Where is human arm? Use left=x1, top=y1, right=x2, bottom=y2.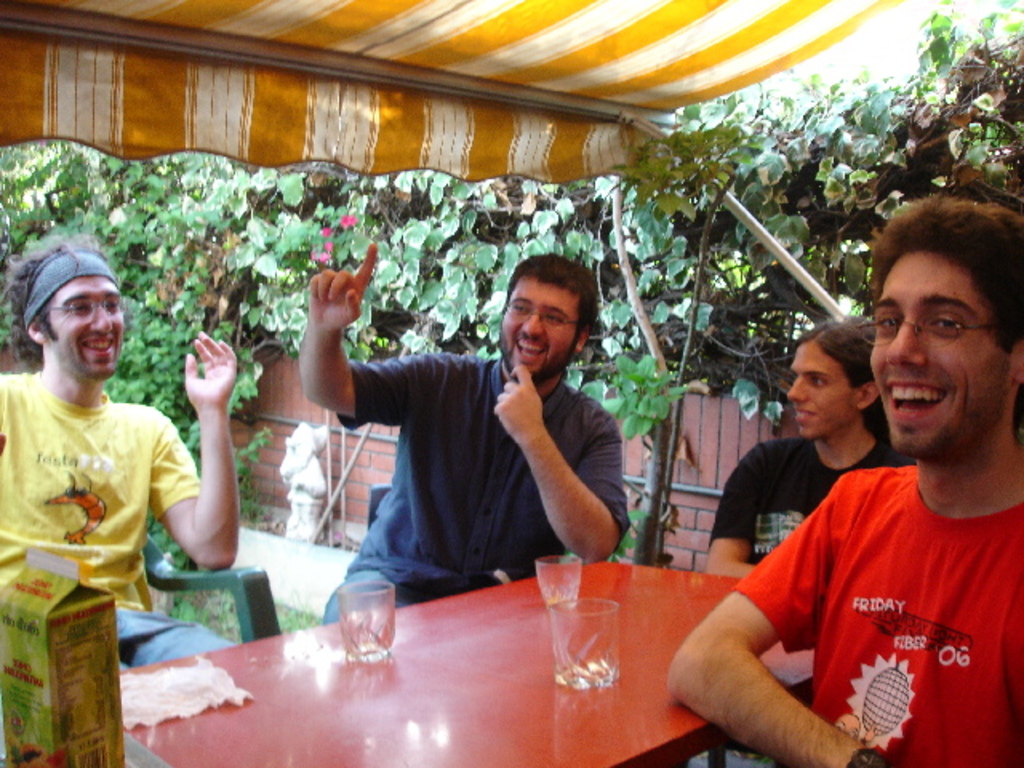
left=136, top=323, right=248, bottom=578.
